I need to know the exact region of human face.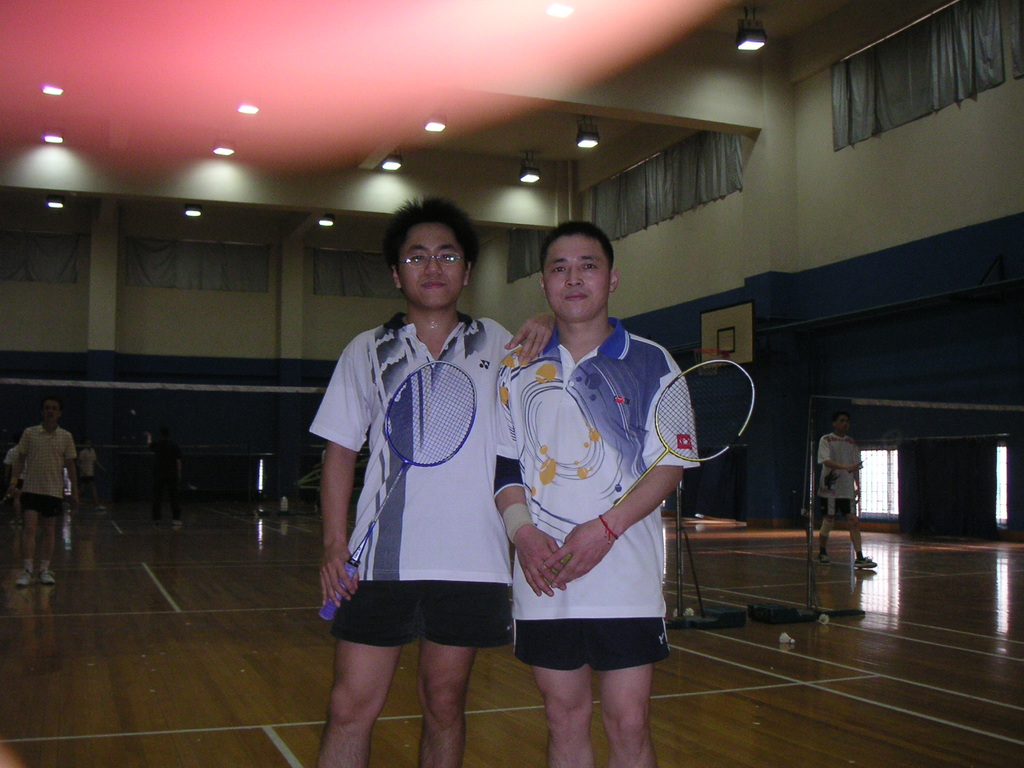
Region: 402,220,461,306.
